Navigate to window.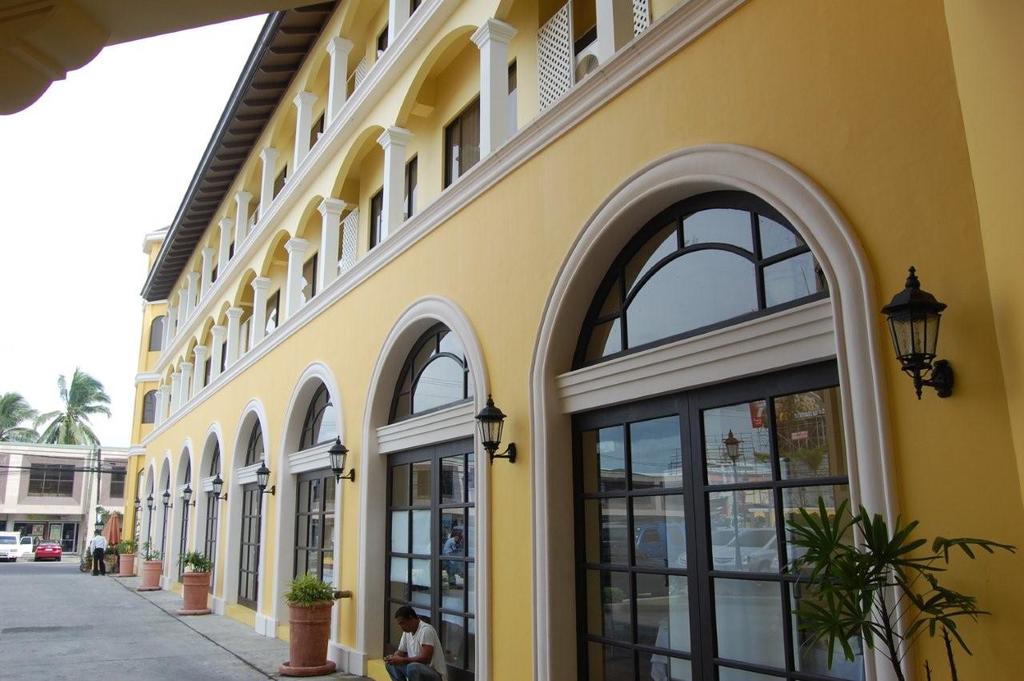
Navigation target: (298,251,308,298).
